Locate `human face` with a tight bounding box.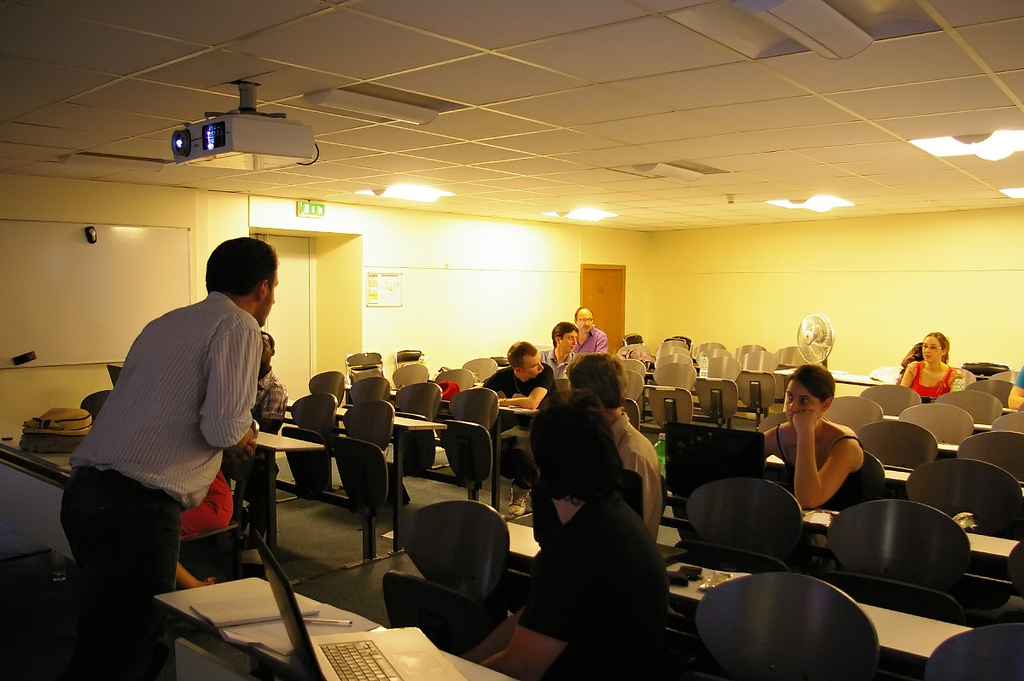
523/353/546/377.
